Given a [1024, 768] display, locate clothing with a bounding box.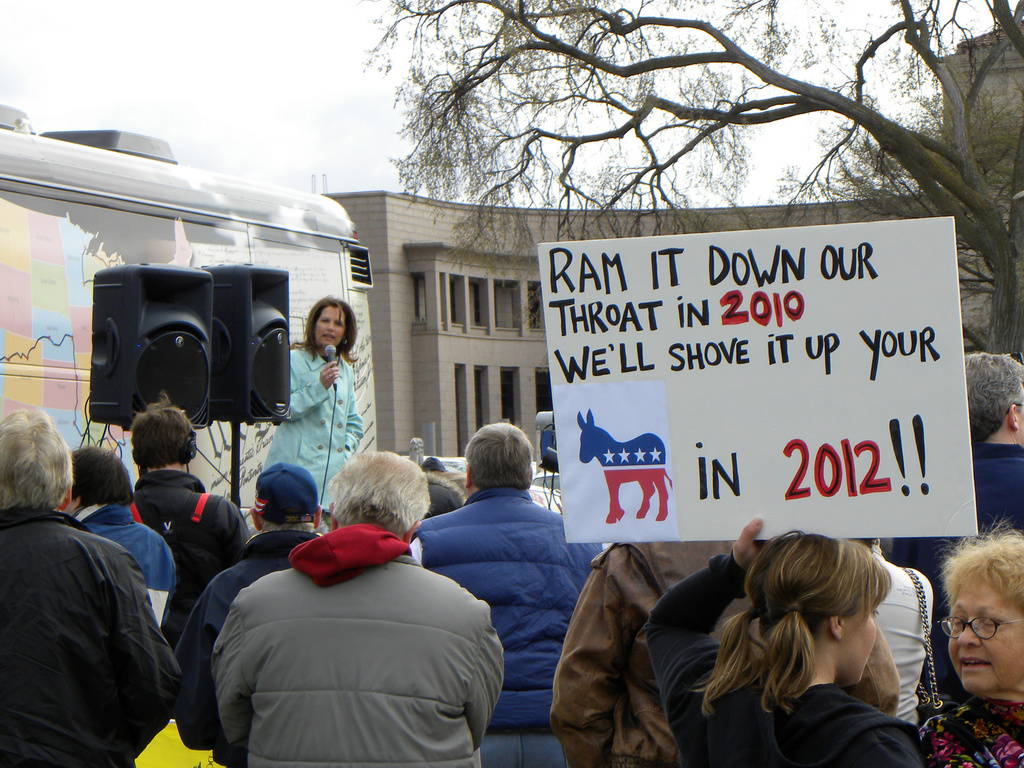
Located: x1=542 y1=536 x2=756 y2=767.
